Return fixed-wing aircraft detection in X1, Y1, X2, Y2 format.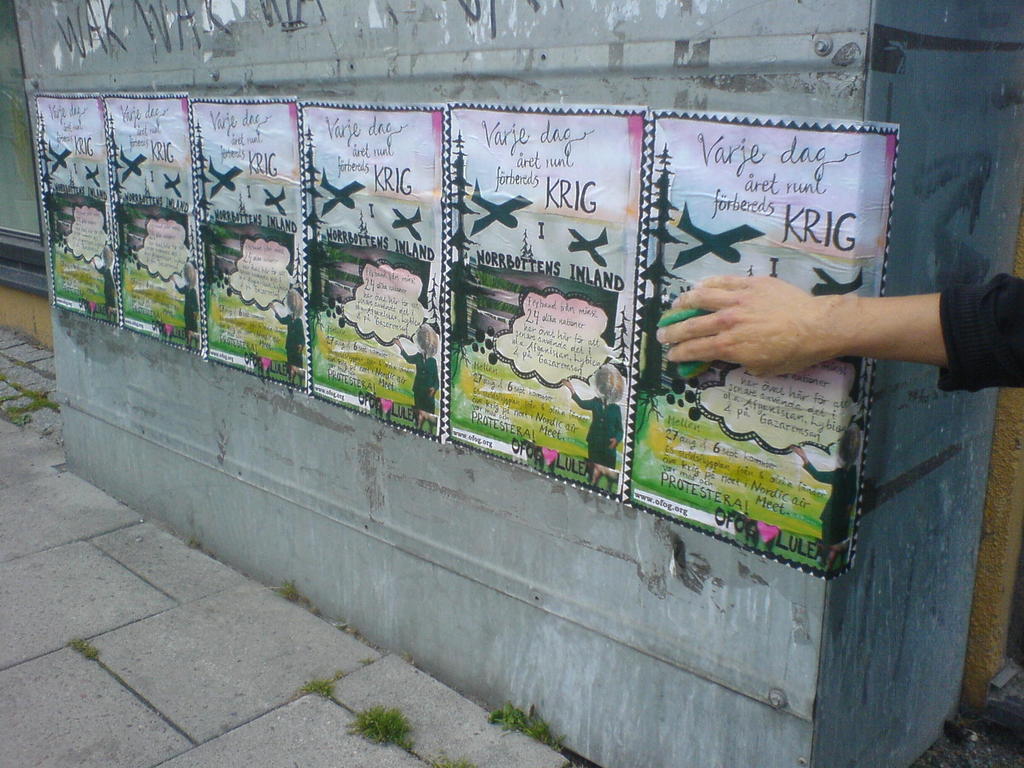
118, 145, 147, 177.
